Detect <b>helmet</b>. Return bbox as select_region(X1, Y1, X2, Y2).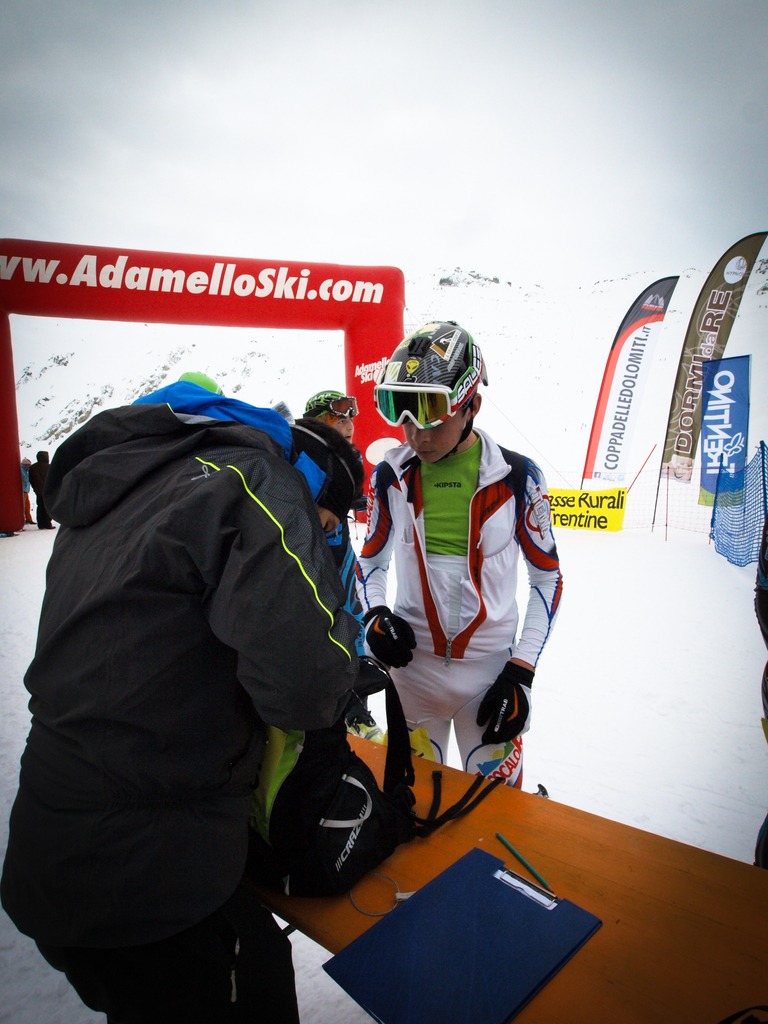
select_region(380, 325, 493, 444).
